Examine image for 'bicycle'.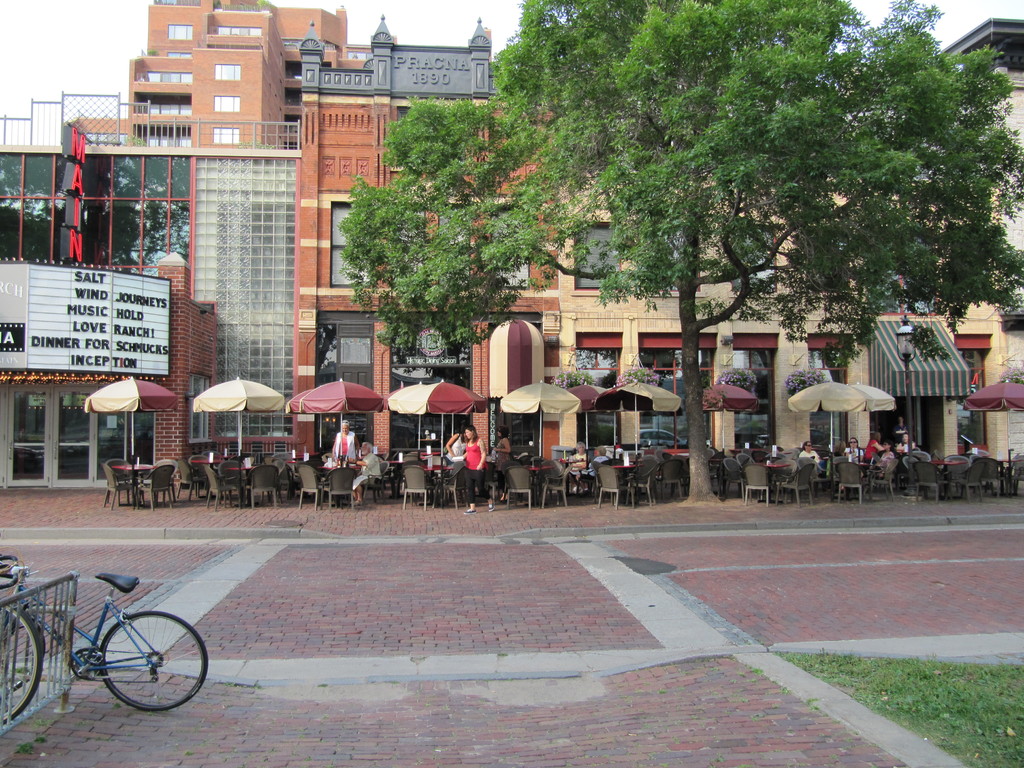
Examination result: [0,554,44,728].
